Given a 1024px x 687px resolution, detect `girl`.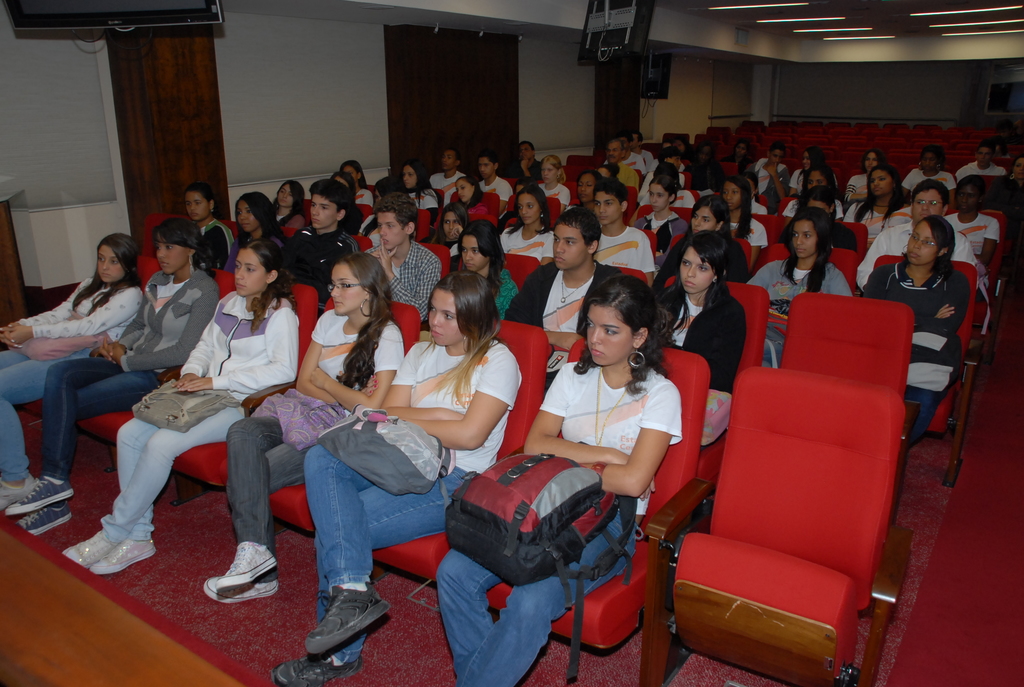
[273, 178, 307, 238].
